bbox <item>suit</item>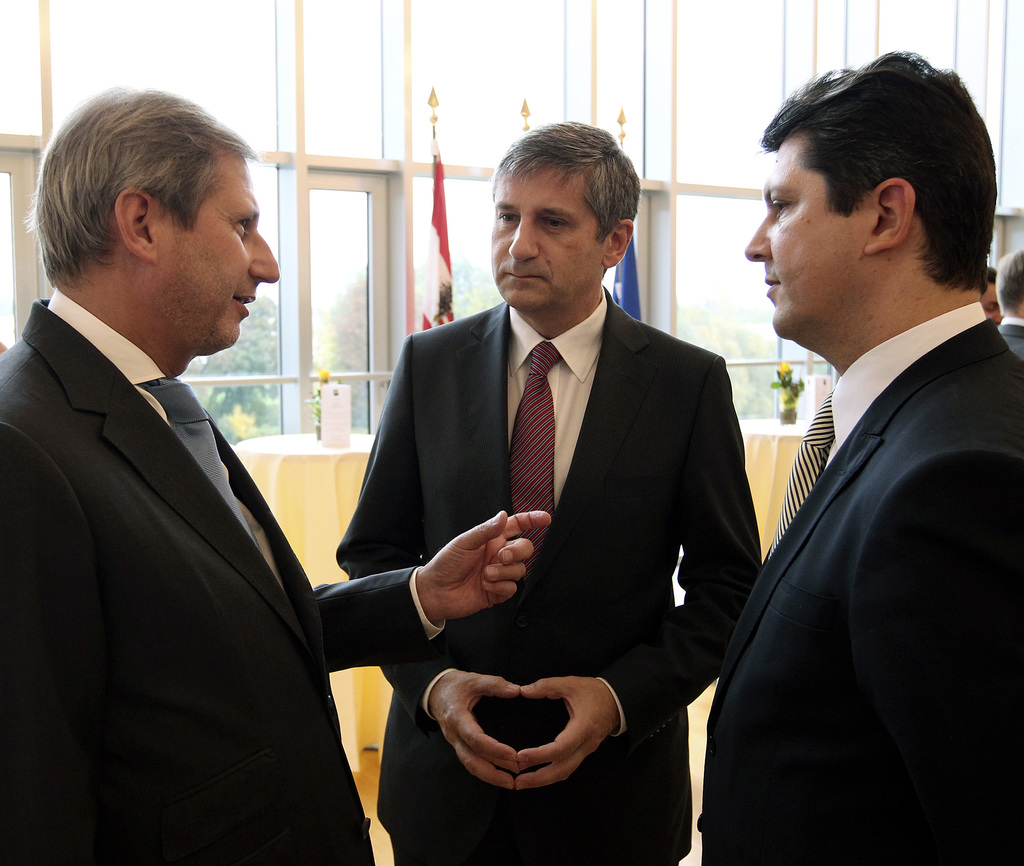
8, 148, 390, 859
